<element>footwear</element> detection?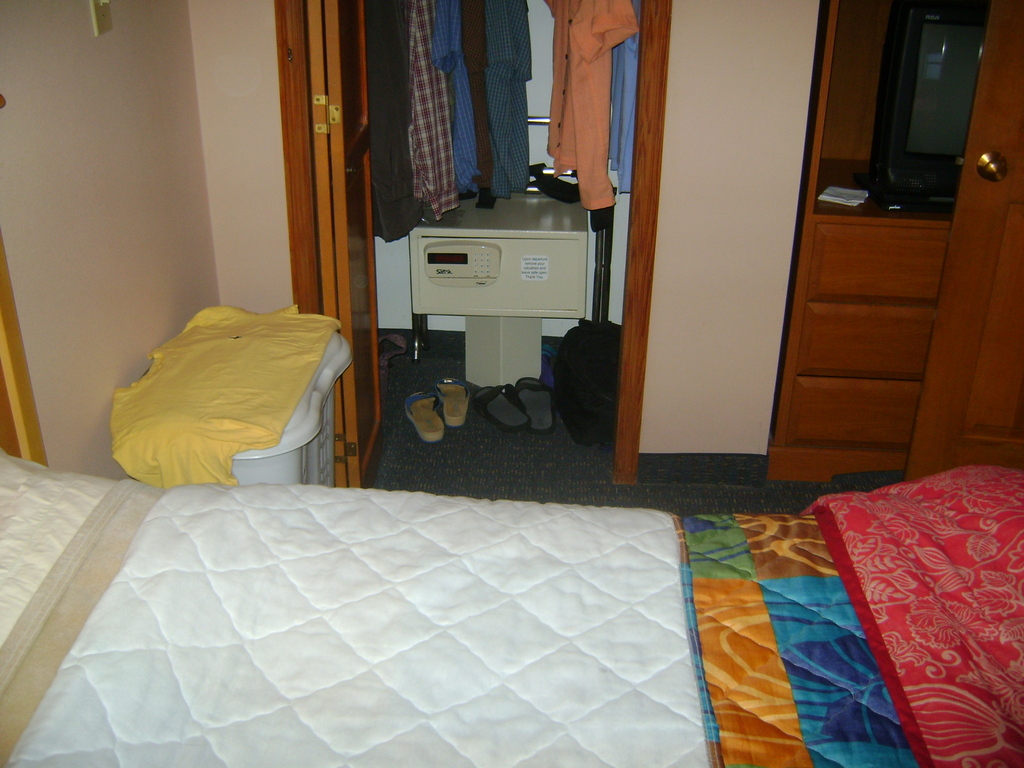
bbox=[476, 383, 530, 430]
